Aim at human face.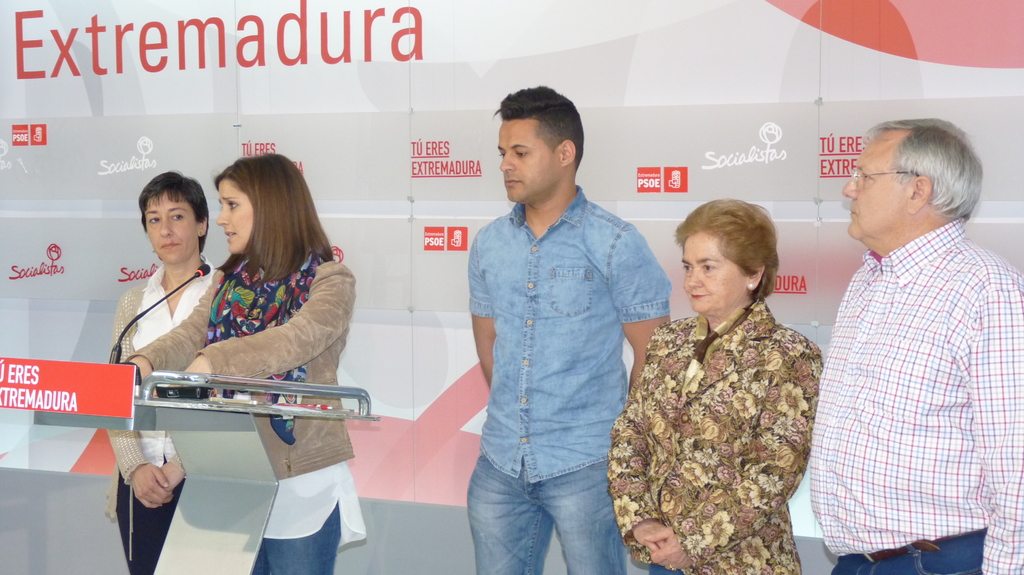
Aimed at 213 175 251 256.
